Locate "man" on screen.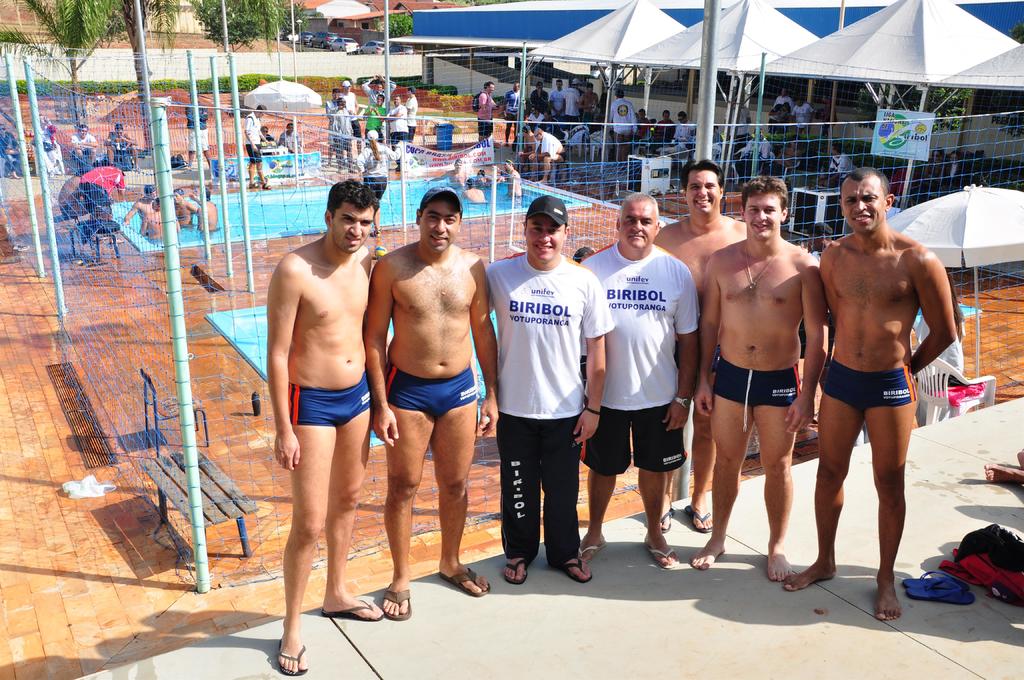
On screen at crop(250, 99, 272, 189).
